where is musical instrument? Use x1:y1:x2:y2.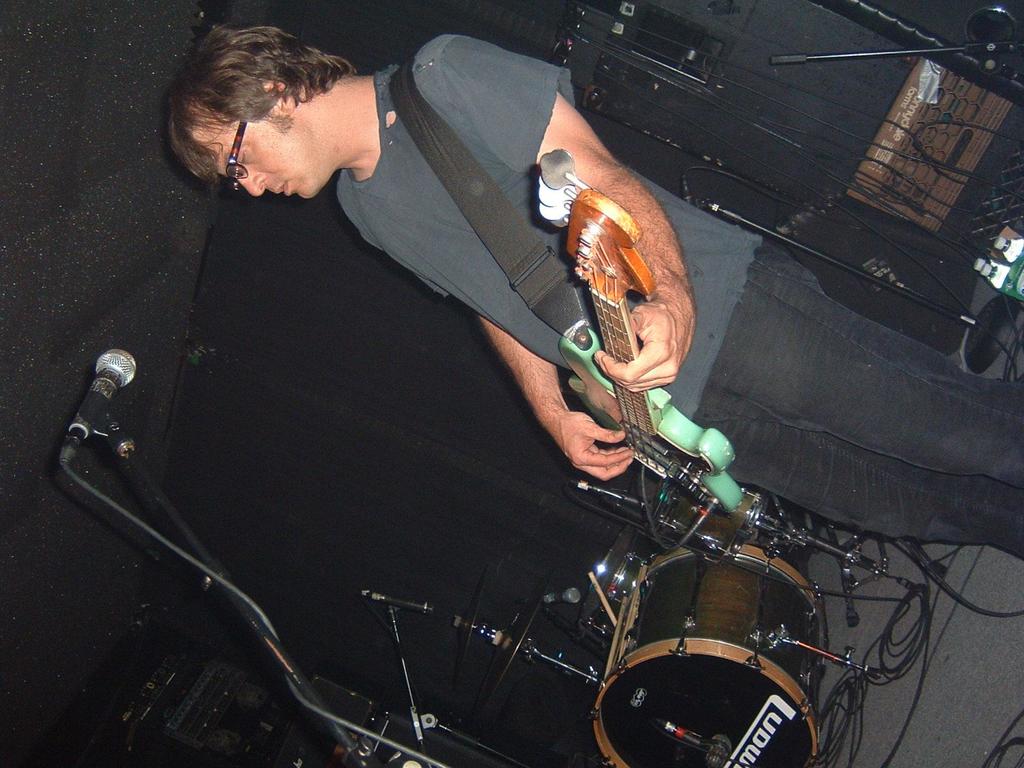
584:533:833:767.
